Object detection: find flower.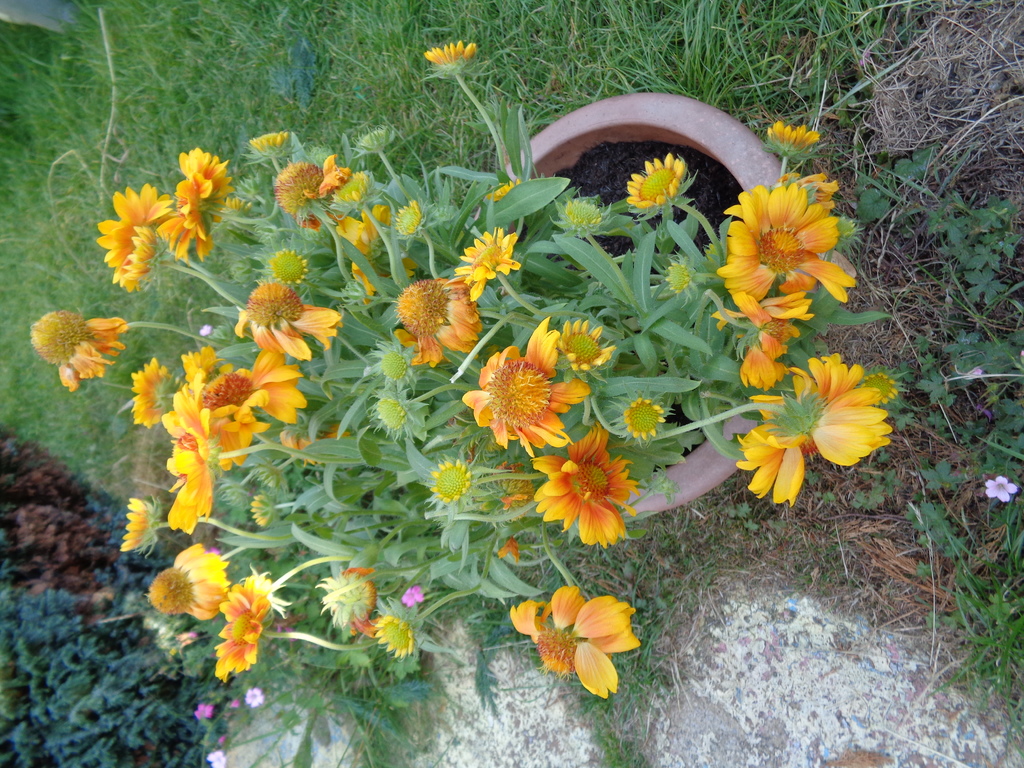
[left=92, top=188, right=173, bottom=304].
